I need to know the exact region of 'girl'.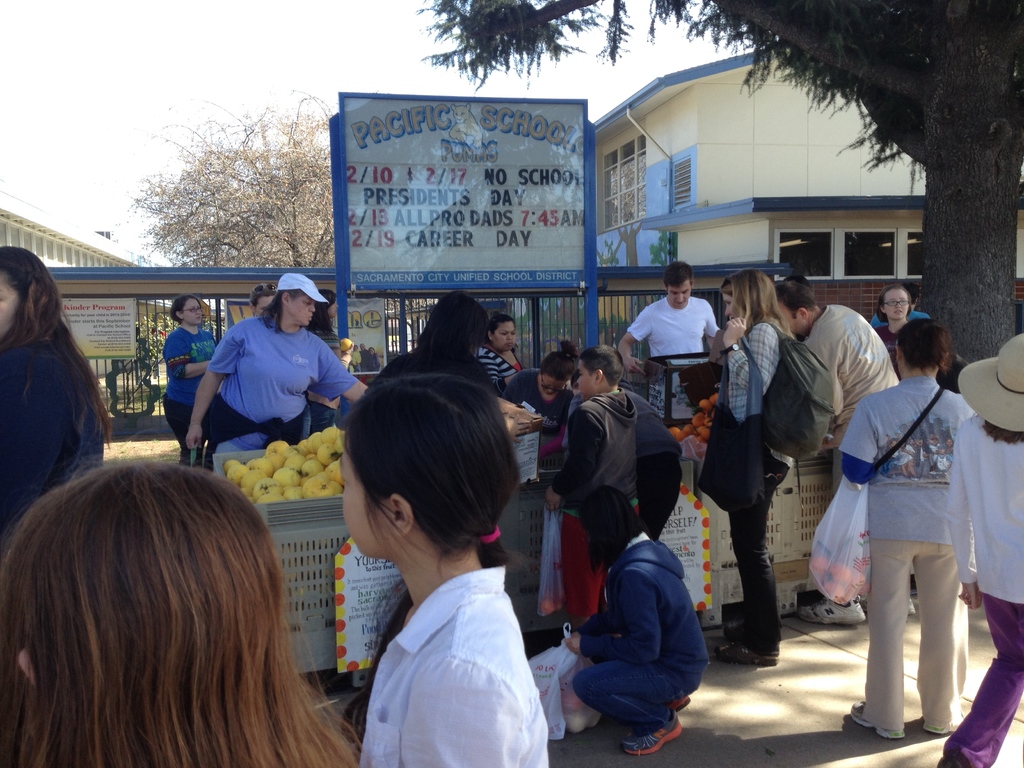
Region: locate(0, 444, 364, 767).
